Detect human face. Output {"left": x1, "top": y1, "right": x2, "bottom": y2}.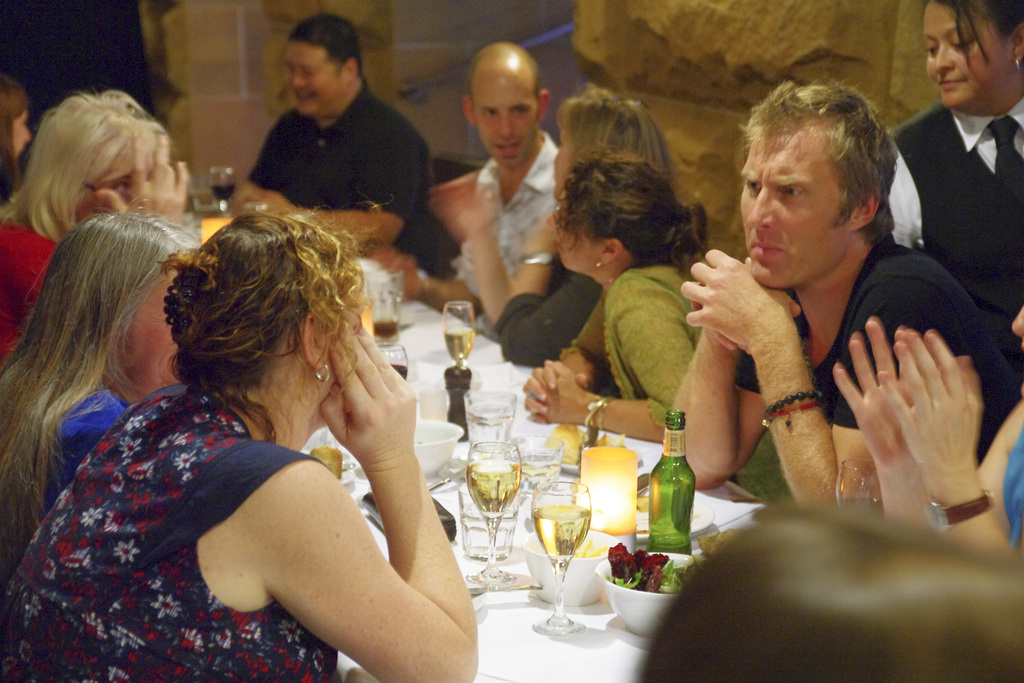
{"left": 547, "top": 191, "right": 604, "bottom": 270}.
